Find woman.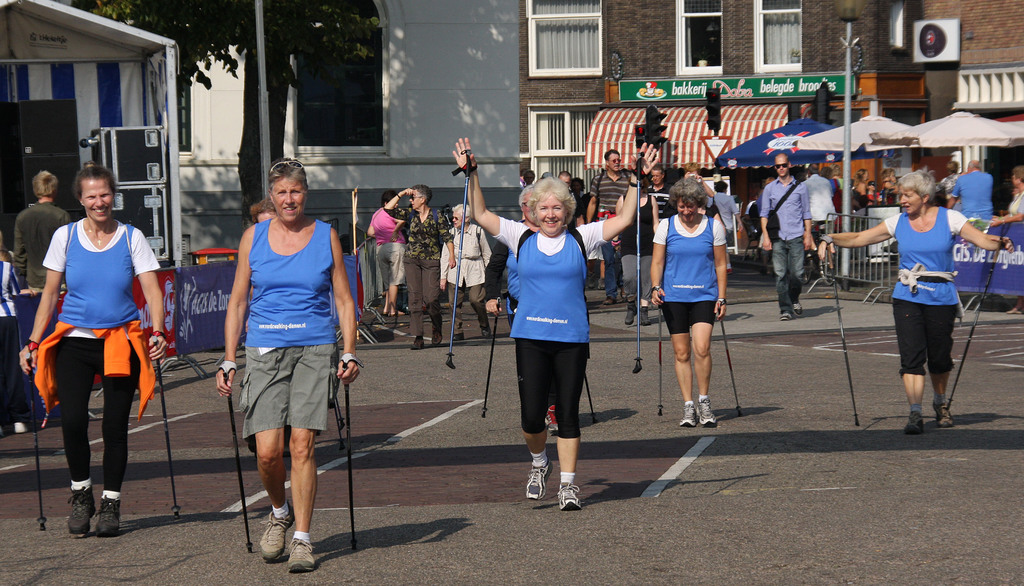
(x1=854, y1=167, x2=876, y2=213).
